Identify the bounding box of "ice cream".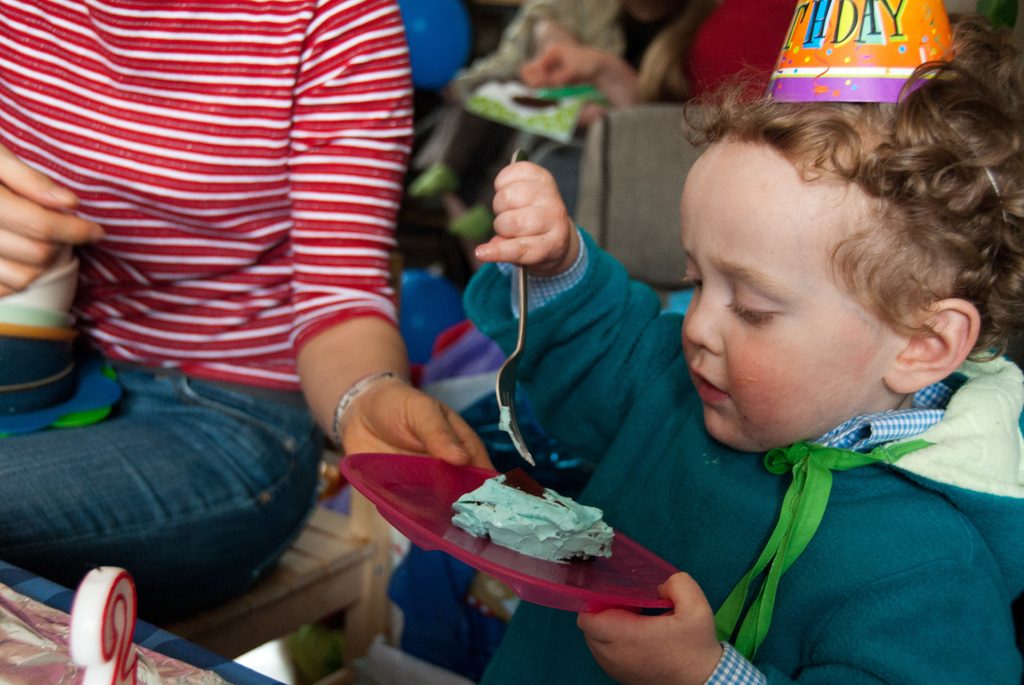
(x1=445, y1=469, x2=620, y2=567).
